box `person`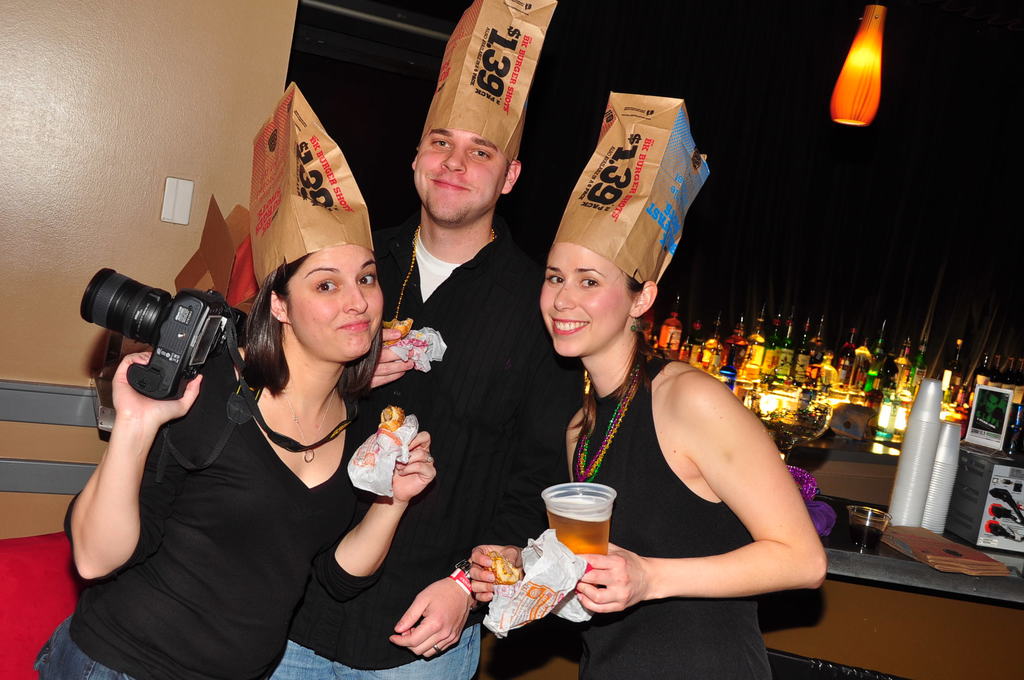
bbox=(271, 0, 587, 679)
